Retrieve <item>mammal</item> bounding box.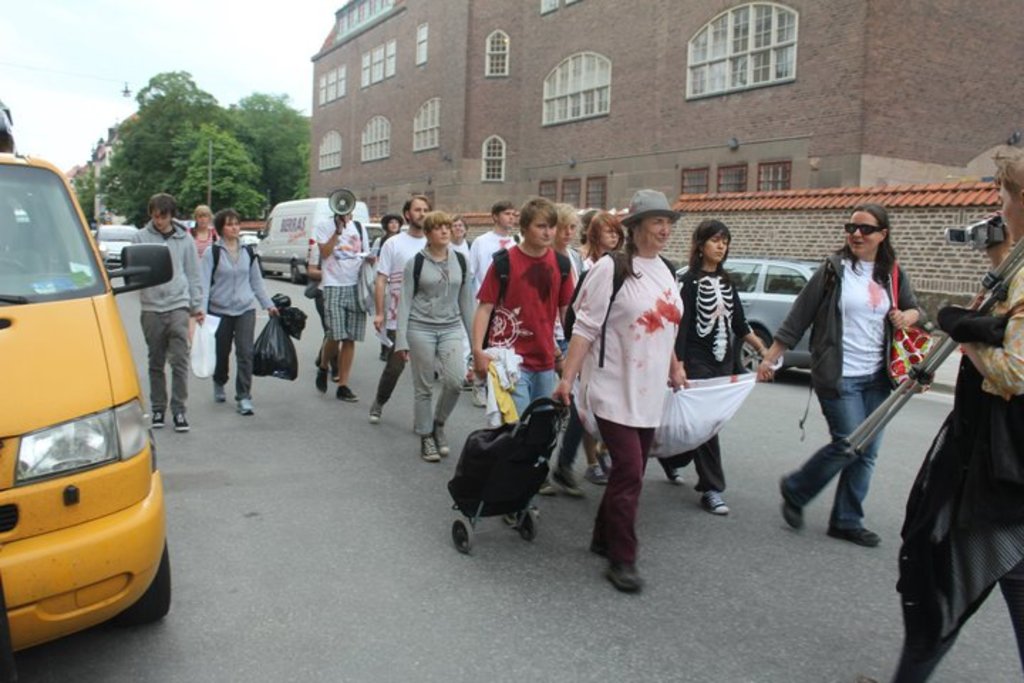
Bounding box: x1=569 y1=201 x2=704 y2=605.
